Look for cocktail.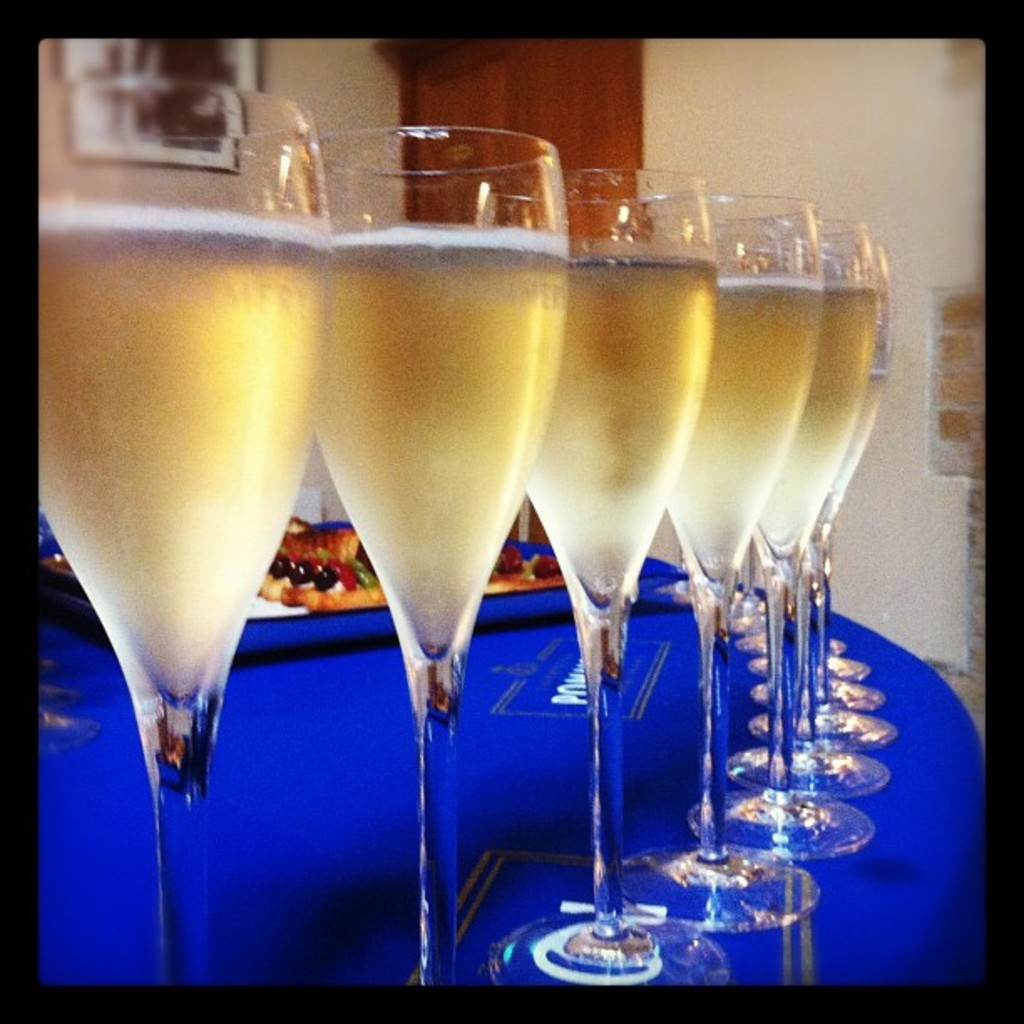
Found: bbox(310, 127, 562, 991).
